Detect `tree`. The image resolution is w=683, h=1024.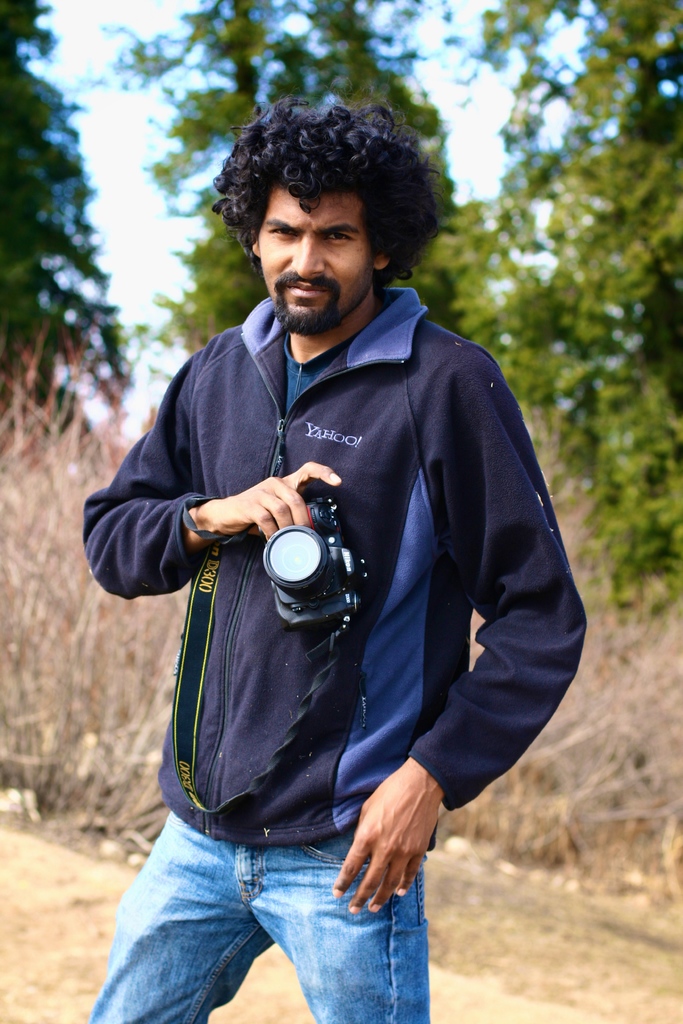
box=[0, 3, 133, 444].
